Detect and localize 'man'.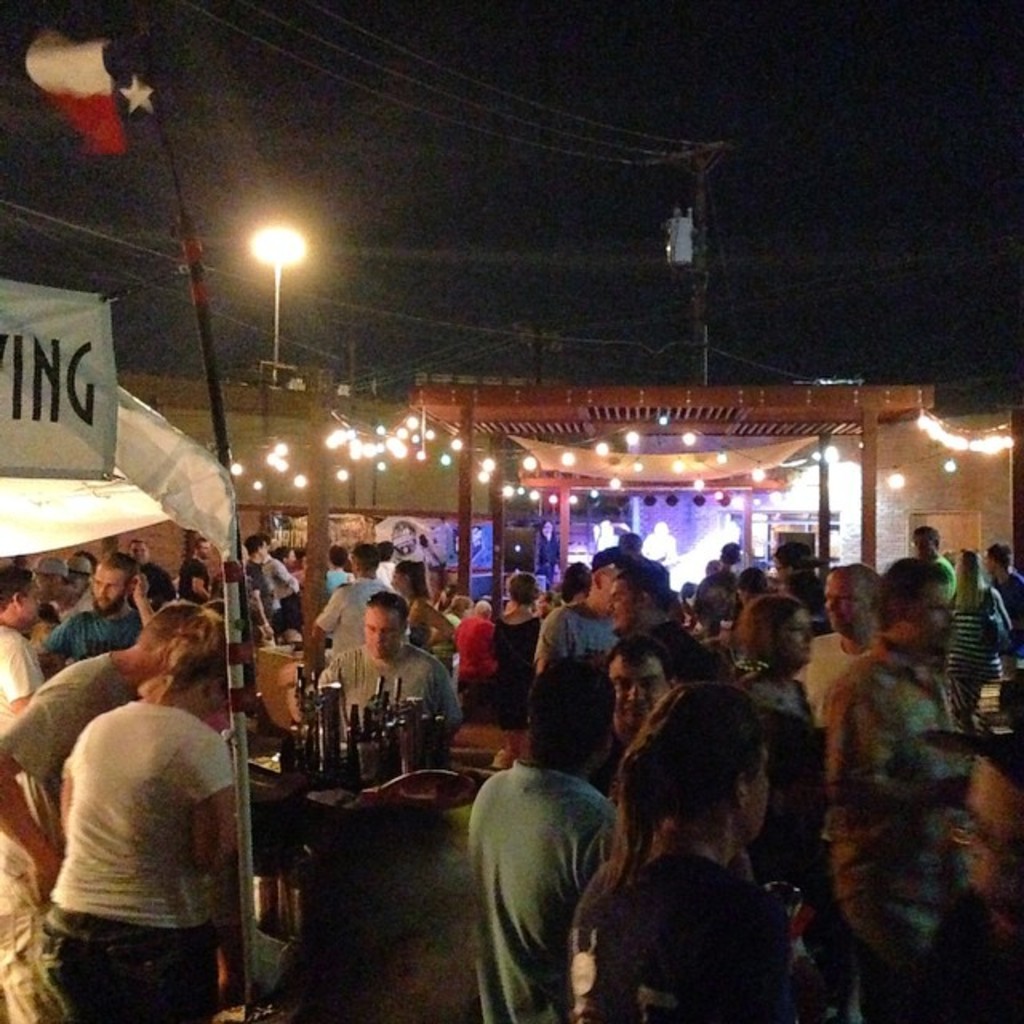
Localized at {"x1": 314, "y1": 541, "x2": 400, "y2": 677}.
